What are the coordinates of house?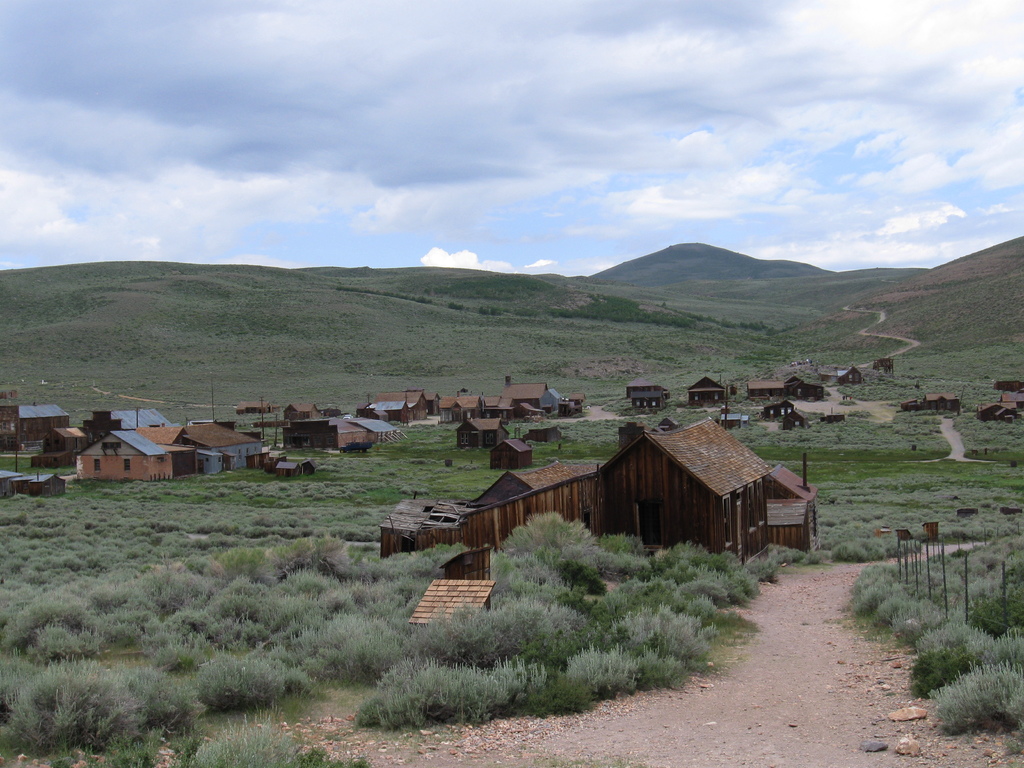
918:392:958:410.
